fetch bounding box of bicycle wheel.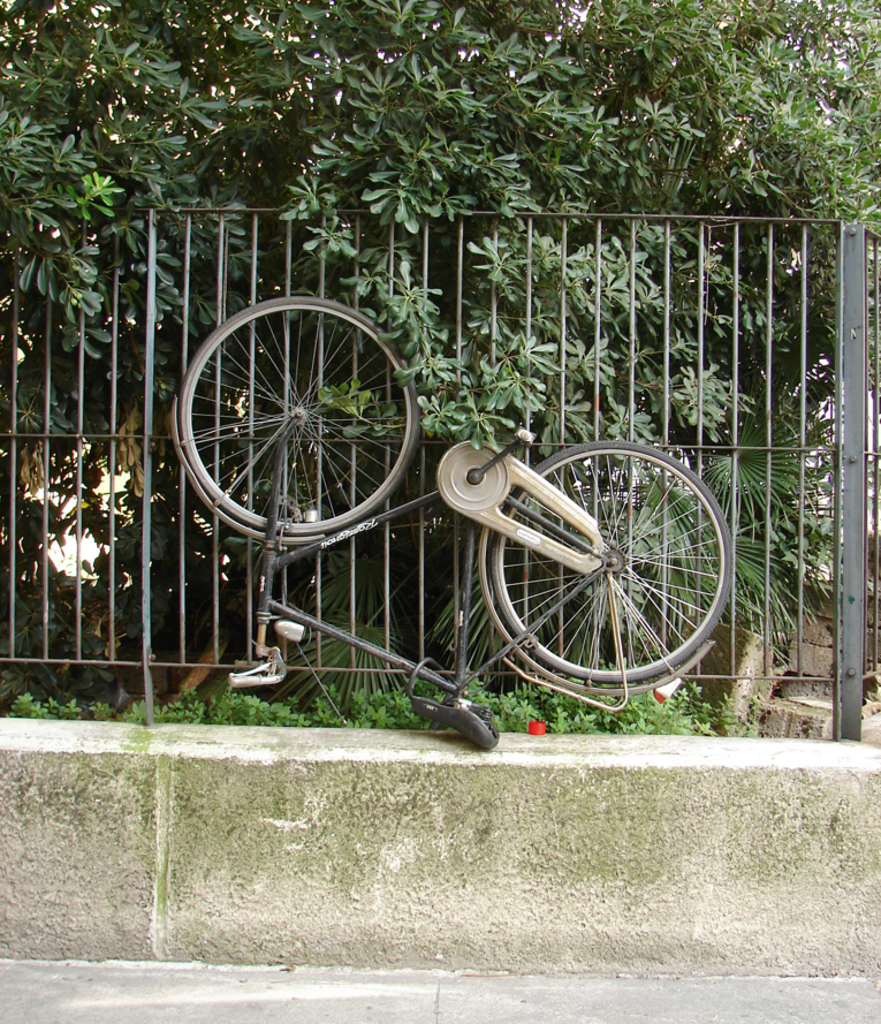
Bbox: [left=486, top=438, right=735, bottom=683].
